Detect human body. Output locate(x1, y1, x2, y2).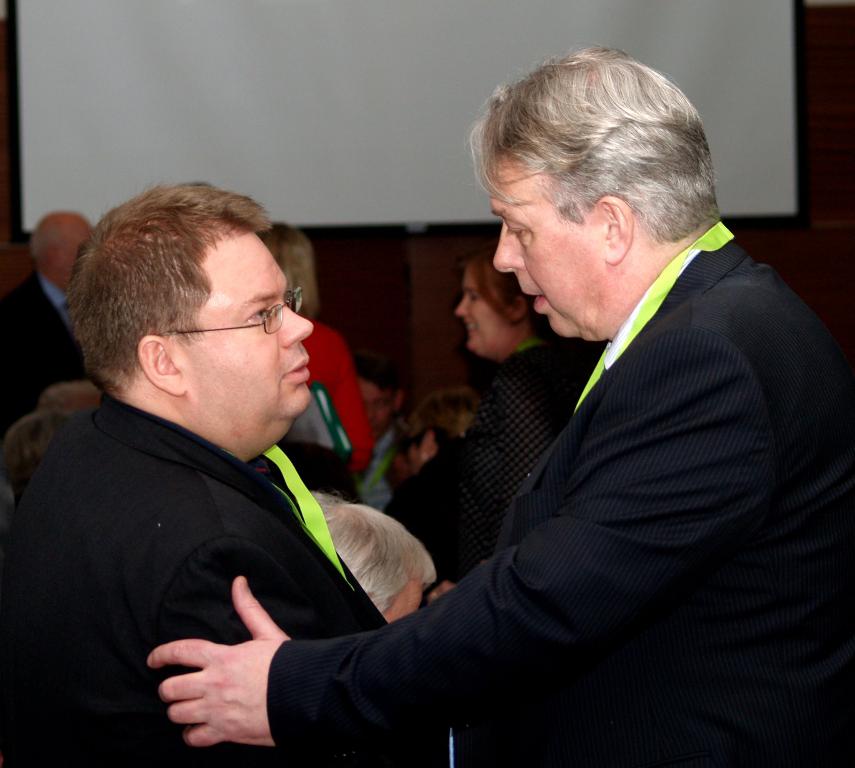
locate(0, 208, 93, 423).
